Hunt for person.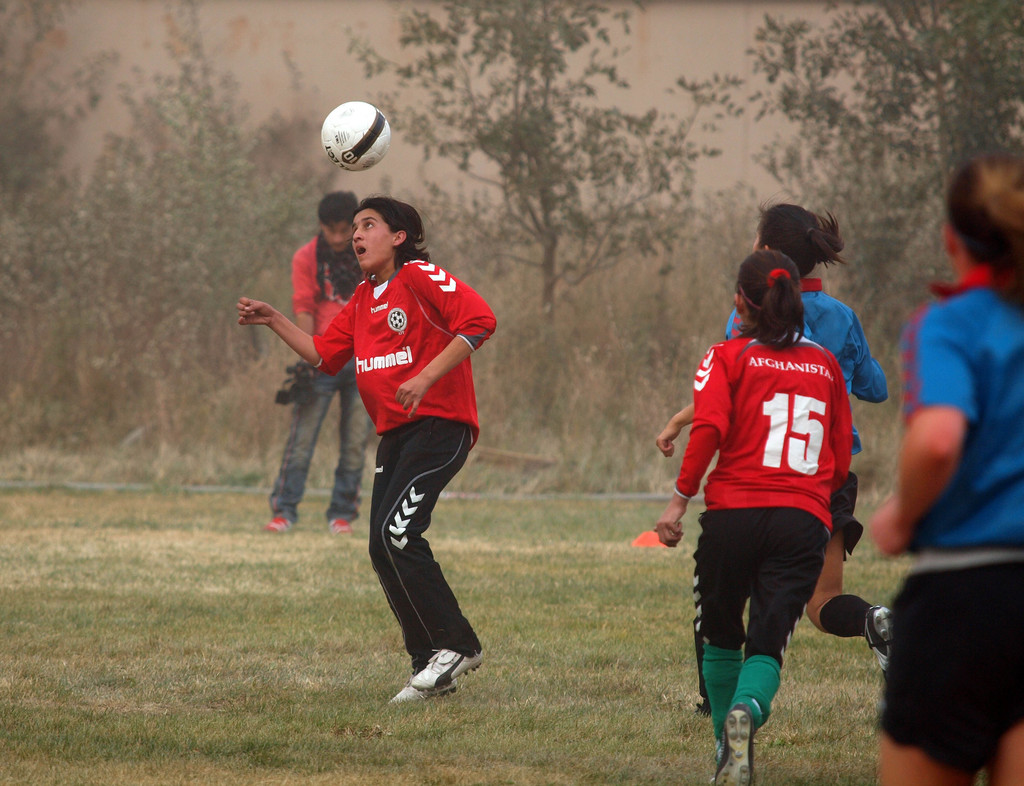
Hunted down at locate(663, 197, 894, 675).
